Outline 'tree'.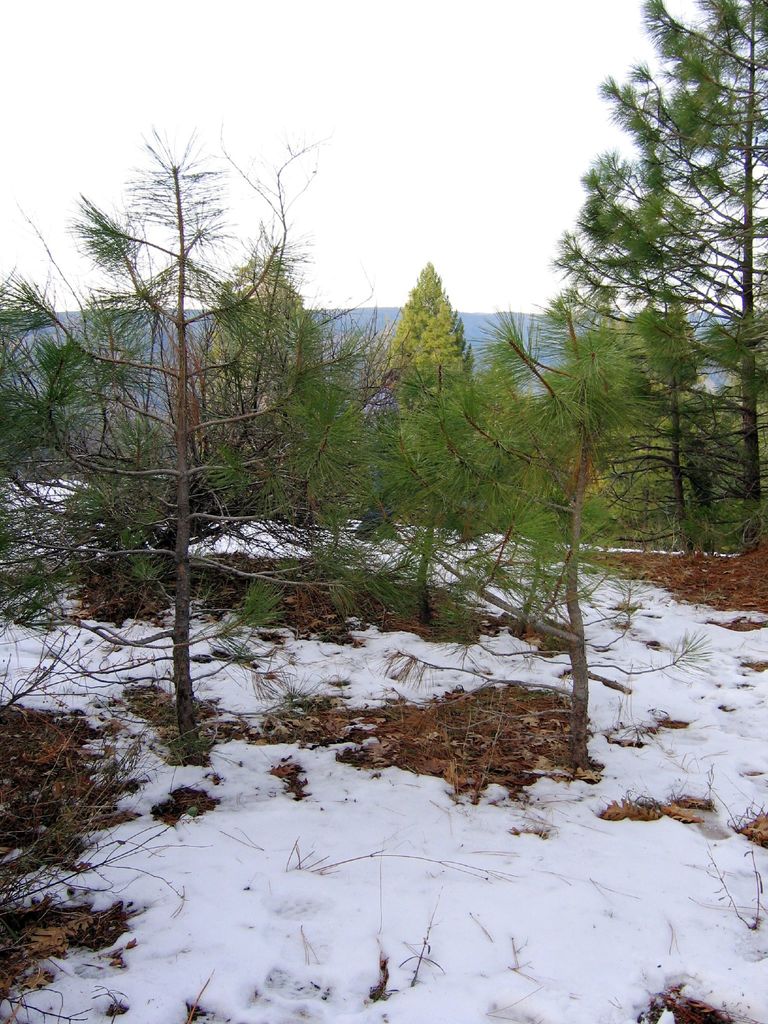
Outline: 397, 259, 493, 460.
